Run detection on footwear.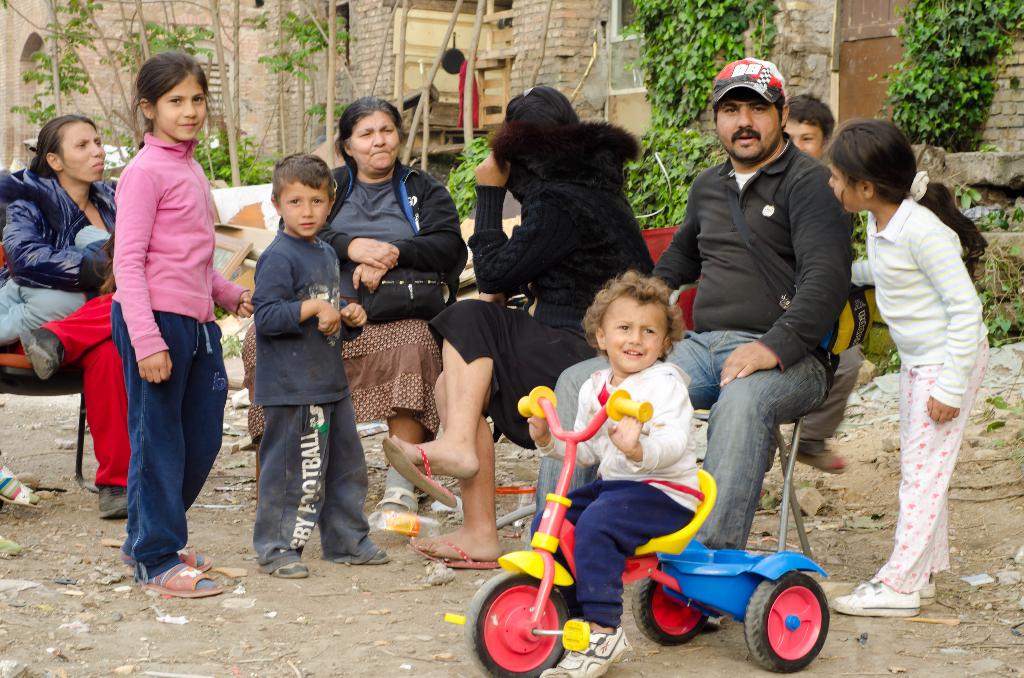
Result: crop(374, 490, 422, 531).
